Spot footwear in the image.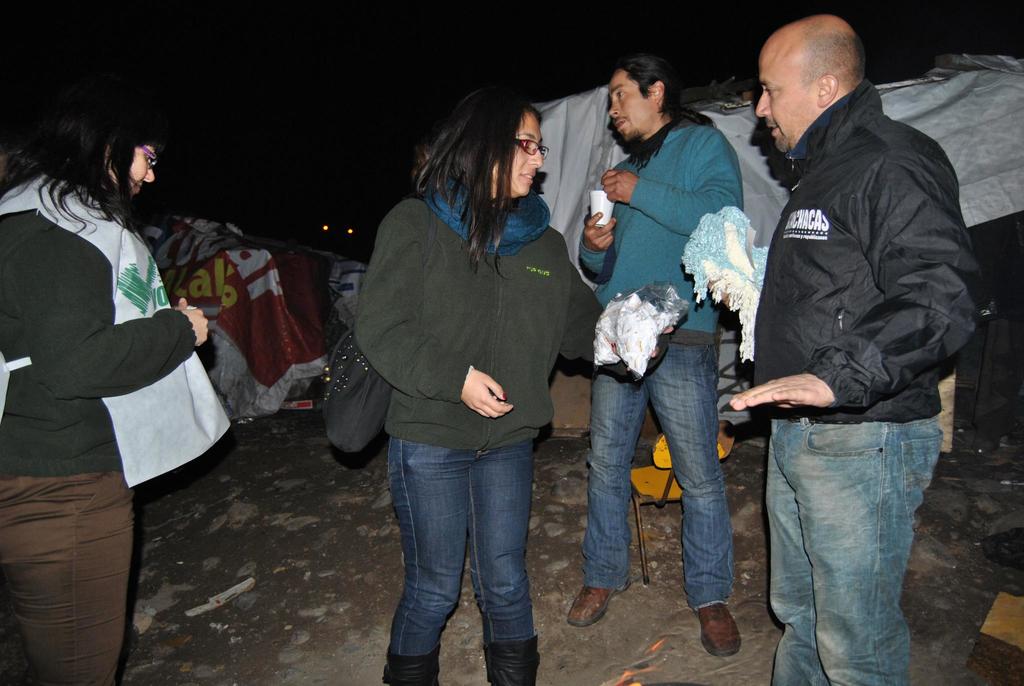
footwear found at (x1=690, y1=601, x2=741, y2=655).
